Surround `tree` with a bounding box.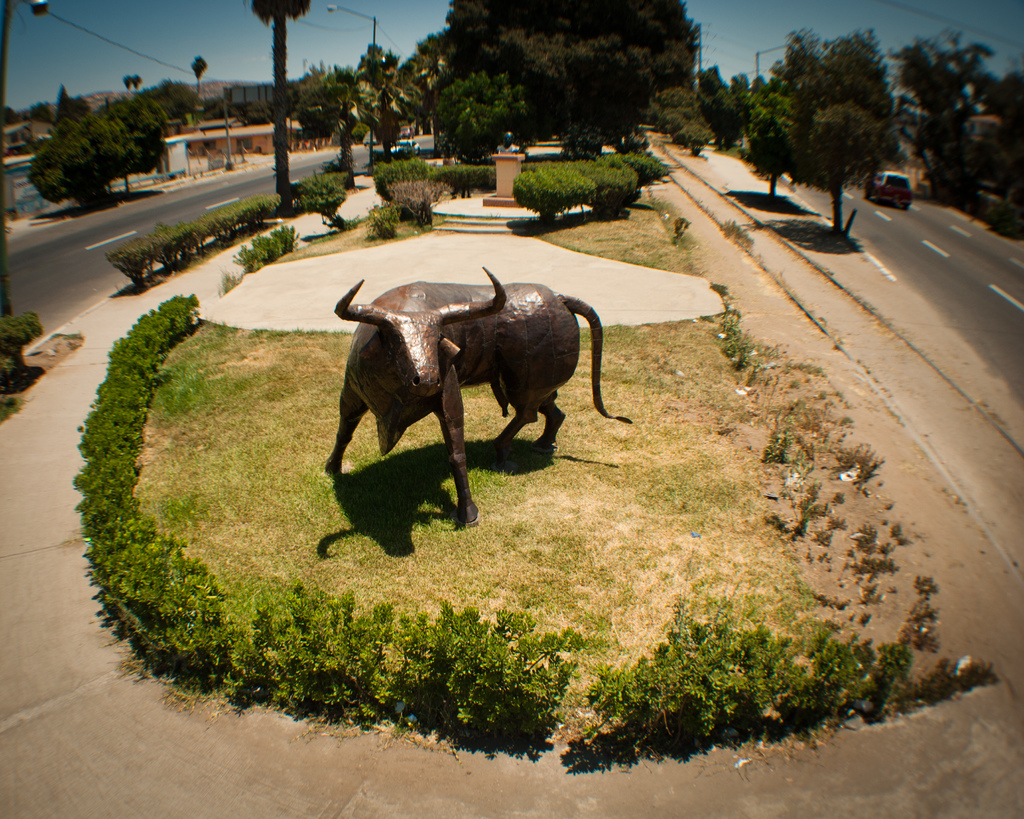
rect(124, 71, 138, 91).
